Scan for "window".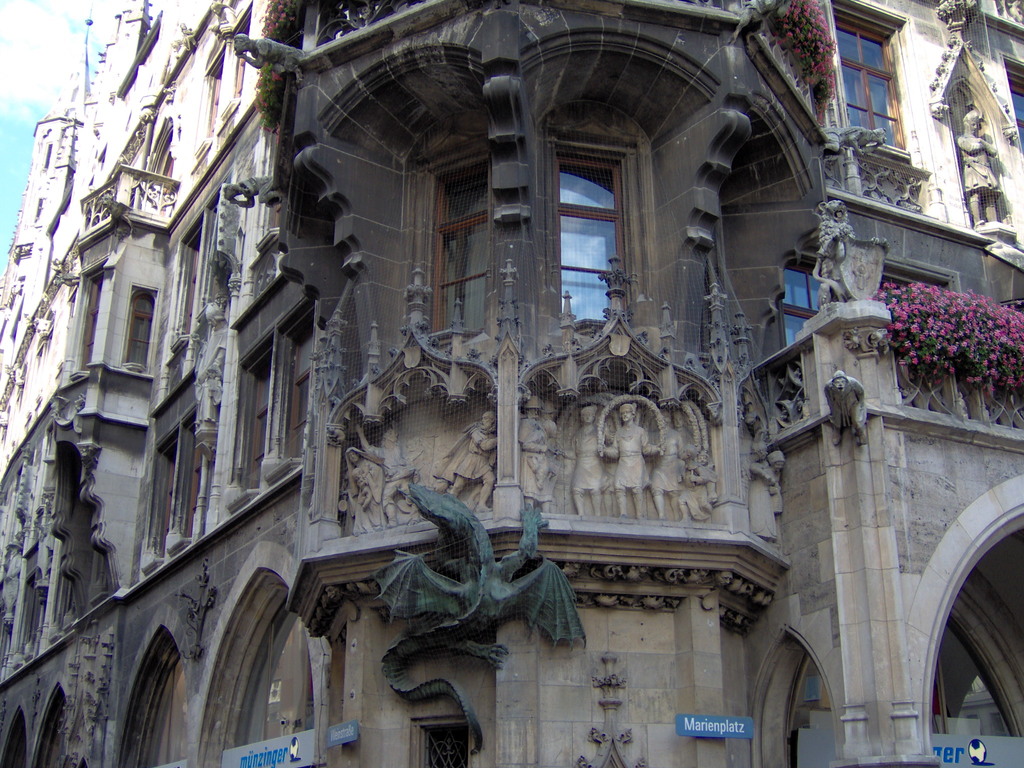
Scan result: <box>836,9,907,152</box>.
